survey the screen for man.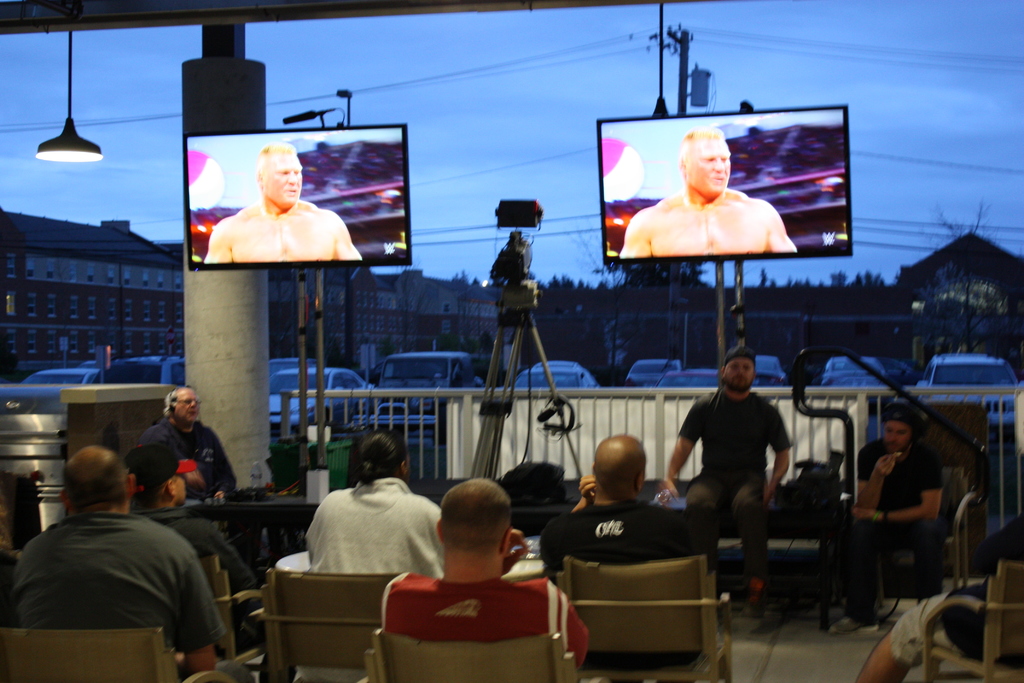
Survey found: 131:383:252:544.
